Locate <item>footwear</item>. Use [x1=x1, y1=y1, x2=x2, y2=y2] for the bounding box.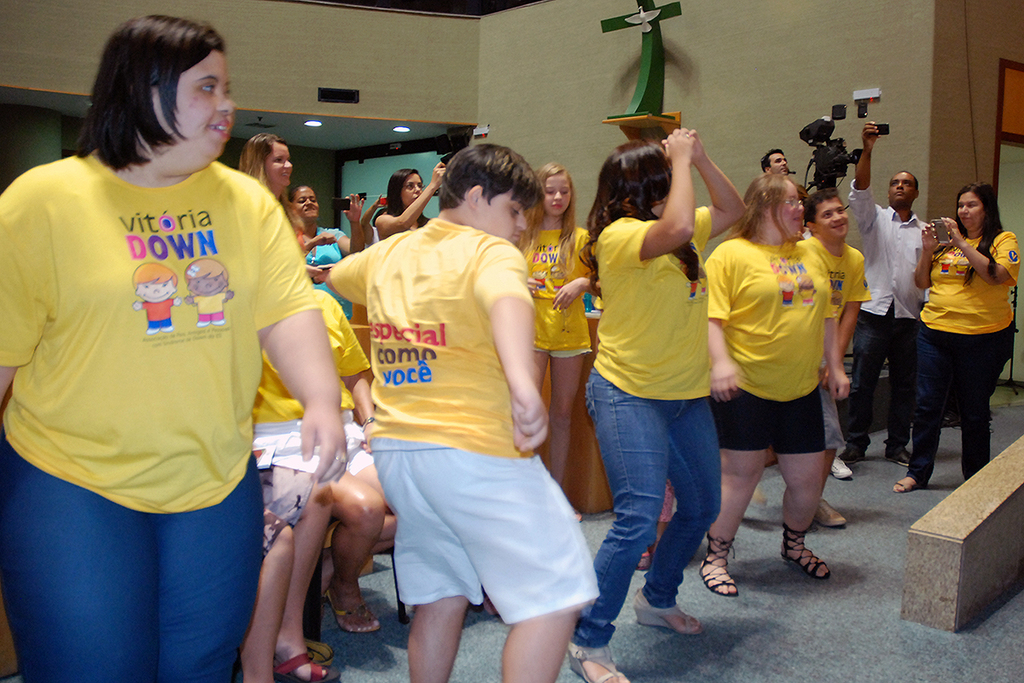
[x1=829, y1=458, x2=858, y2=481].
